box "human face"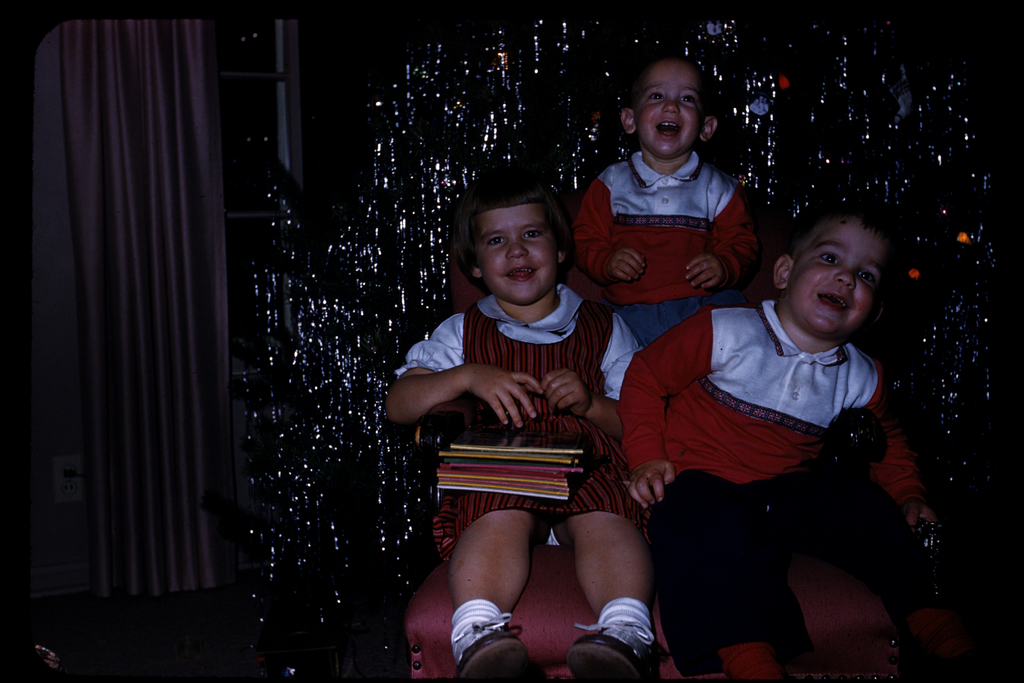
x1=787 y1=229 x2=892 y2=346
